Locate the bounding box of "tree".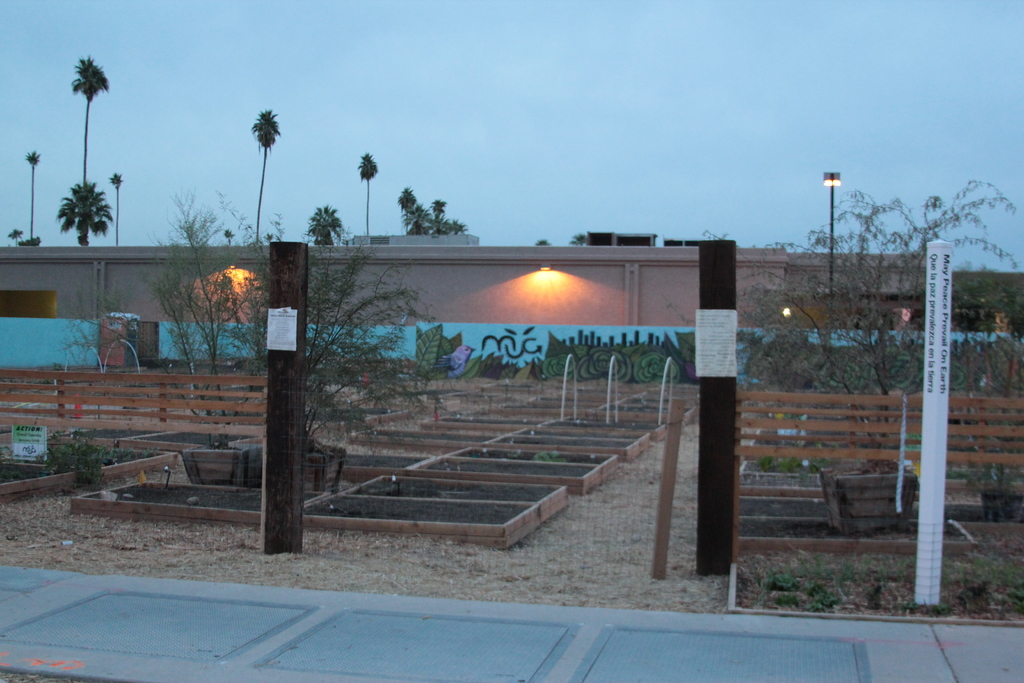
Bounding box: (26, 148, 42, 242).
